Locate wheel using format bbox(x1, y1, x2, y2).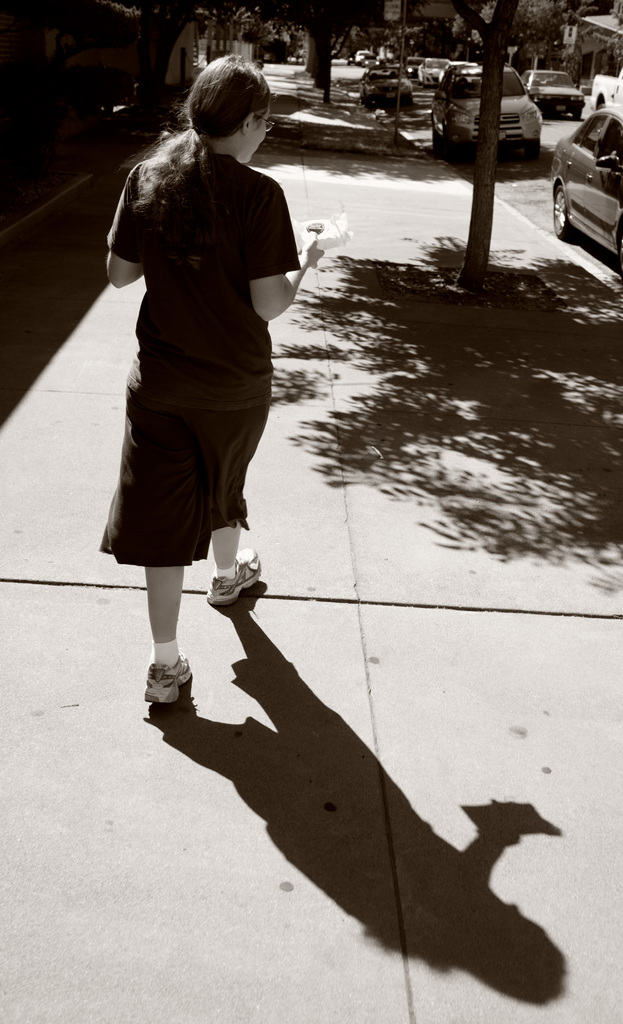
bbox(433, 131, 442, 153).
